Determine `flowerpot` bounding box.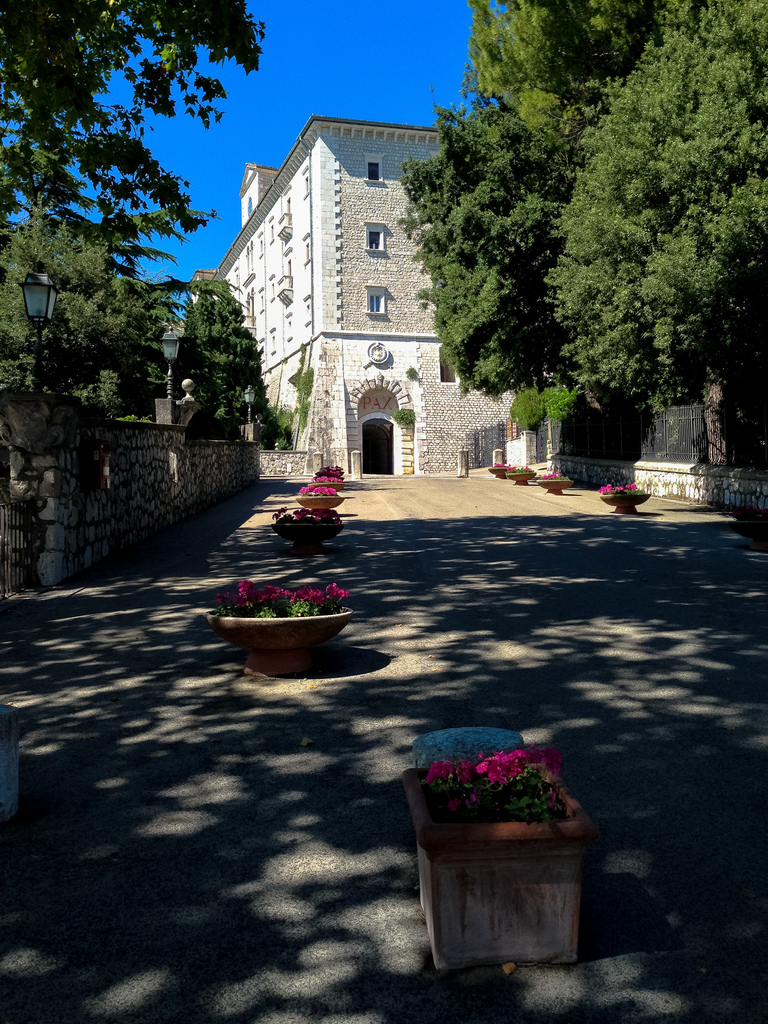
Determined: Rect(300, 493, 340, 515).
